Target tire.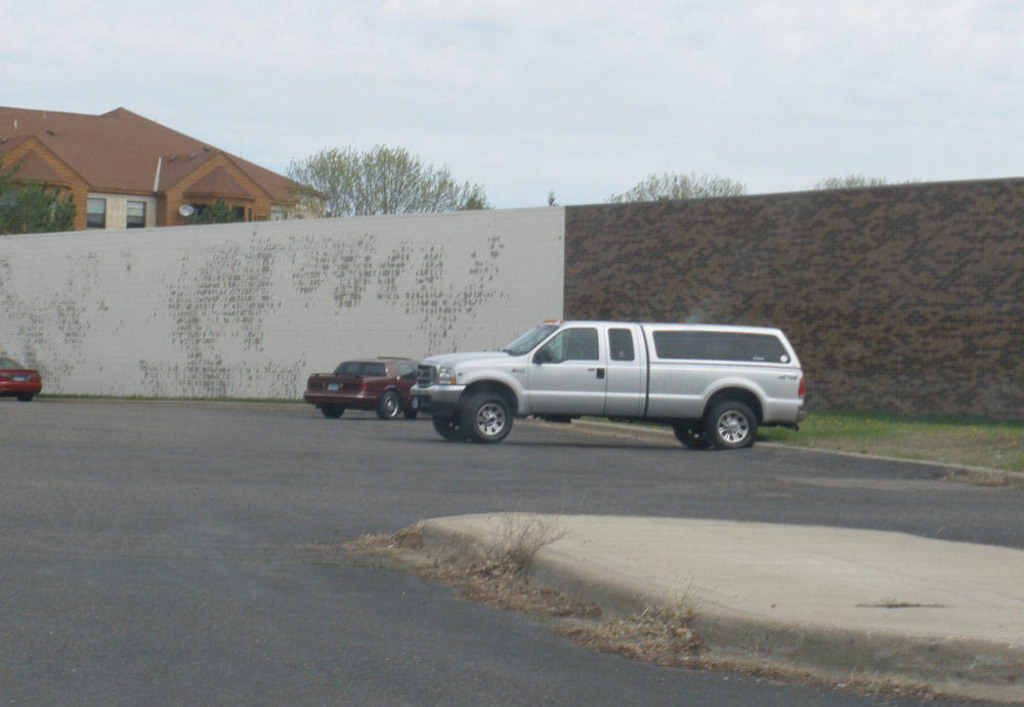
Target region: select_region(435, 414, 468, 440).
